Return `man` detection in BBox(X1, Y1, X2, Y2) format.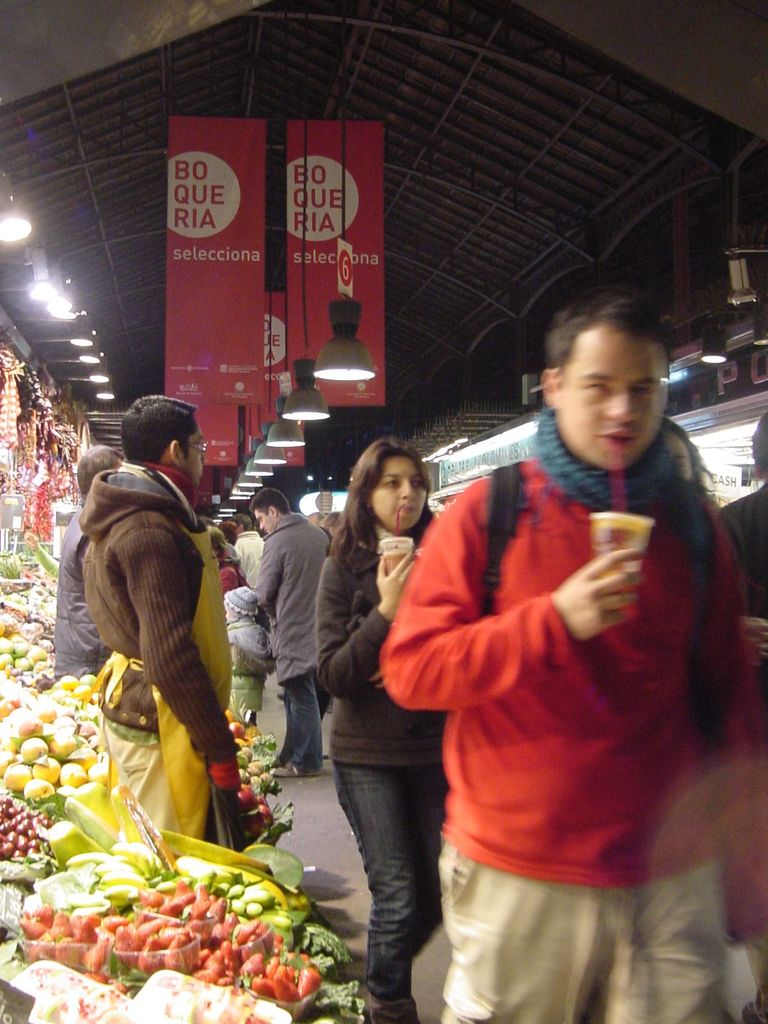
BBox(253, 477, 339, 769).
